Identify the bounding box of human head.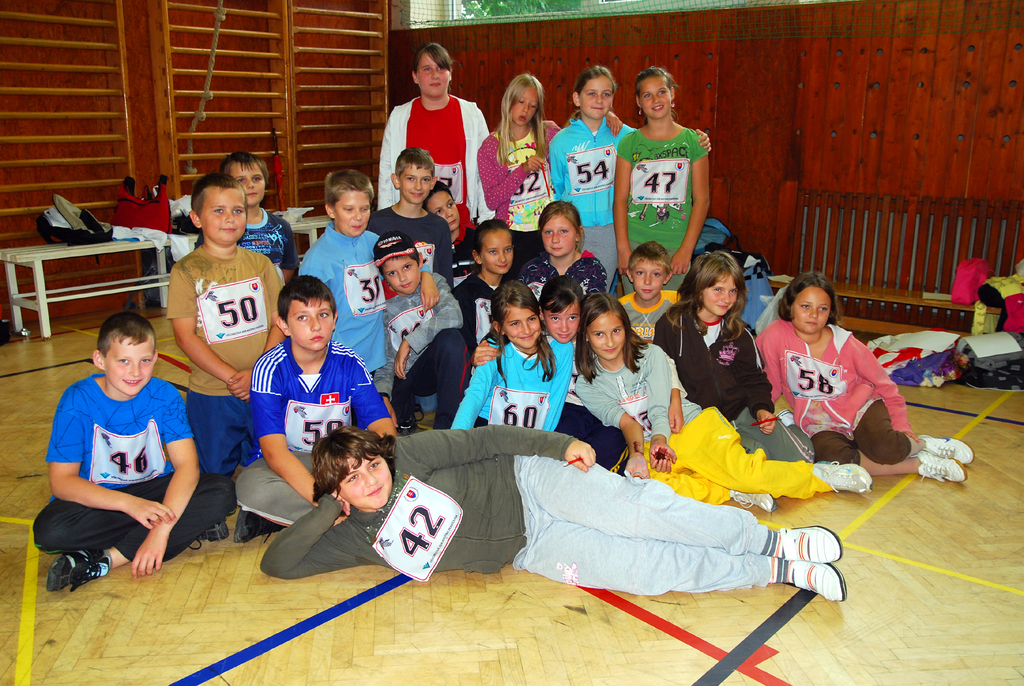
<region>372, 230, 424, 294</region>.
